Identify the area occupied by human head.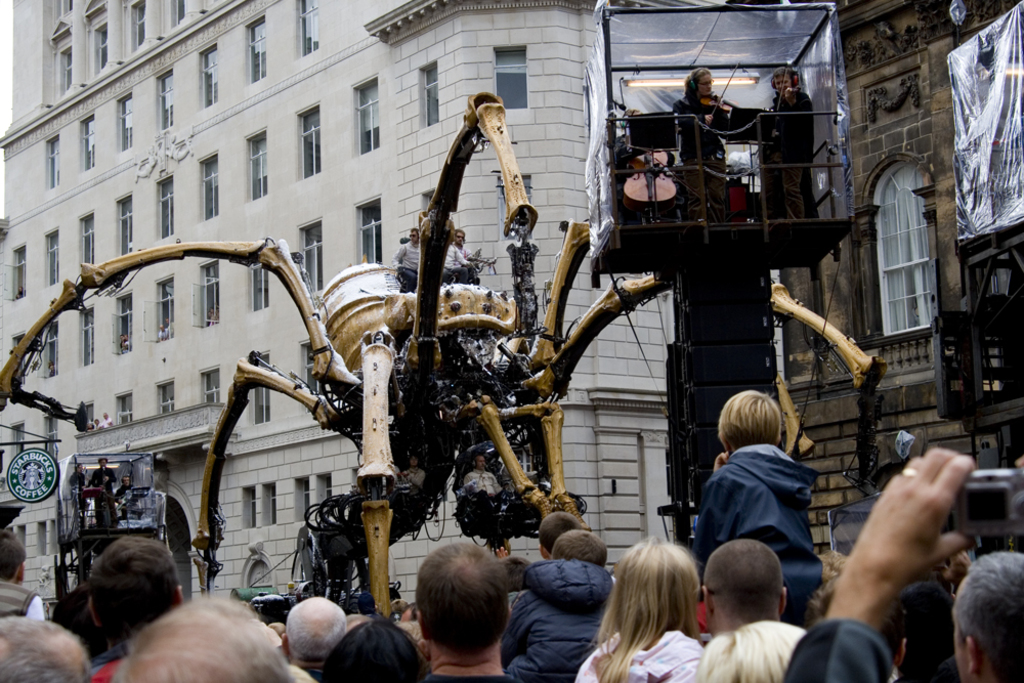
Area: (455, 229, 467, 250).
